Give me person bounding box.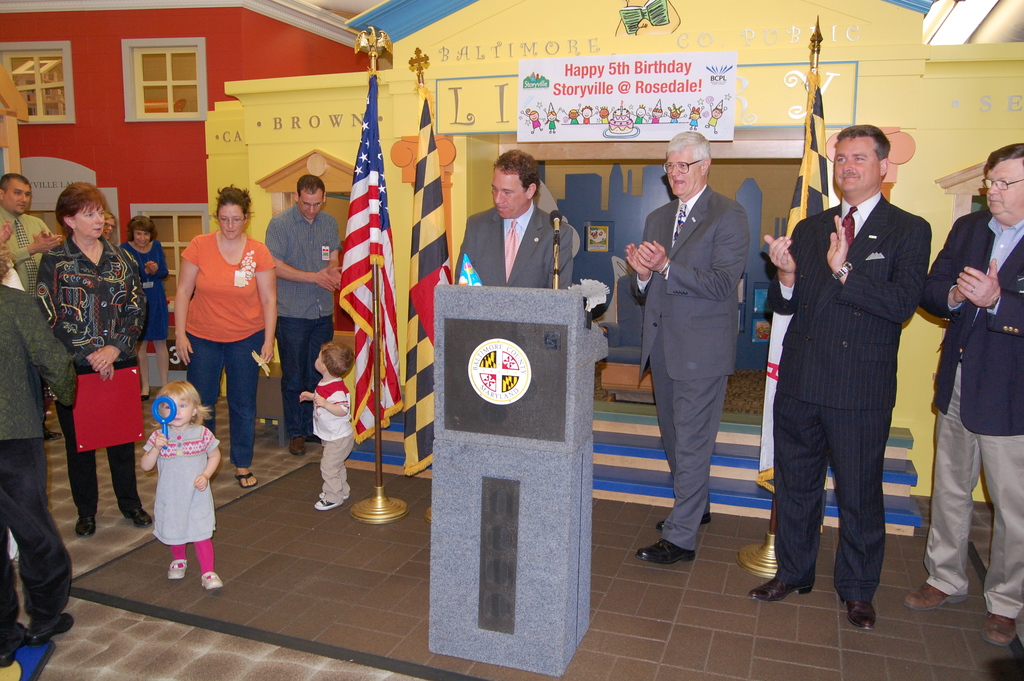
bbox=[2, 238, 77, 669].
